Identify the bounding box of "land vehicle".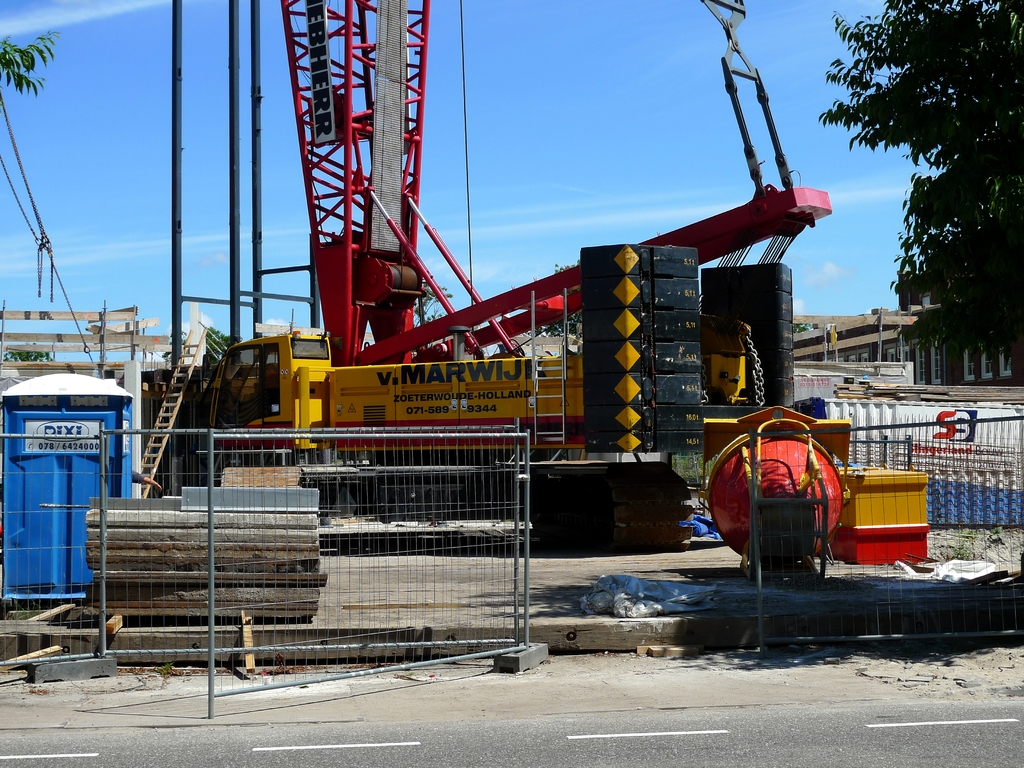
[180,0,849,533].
